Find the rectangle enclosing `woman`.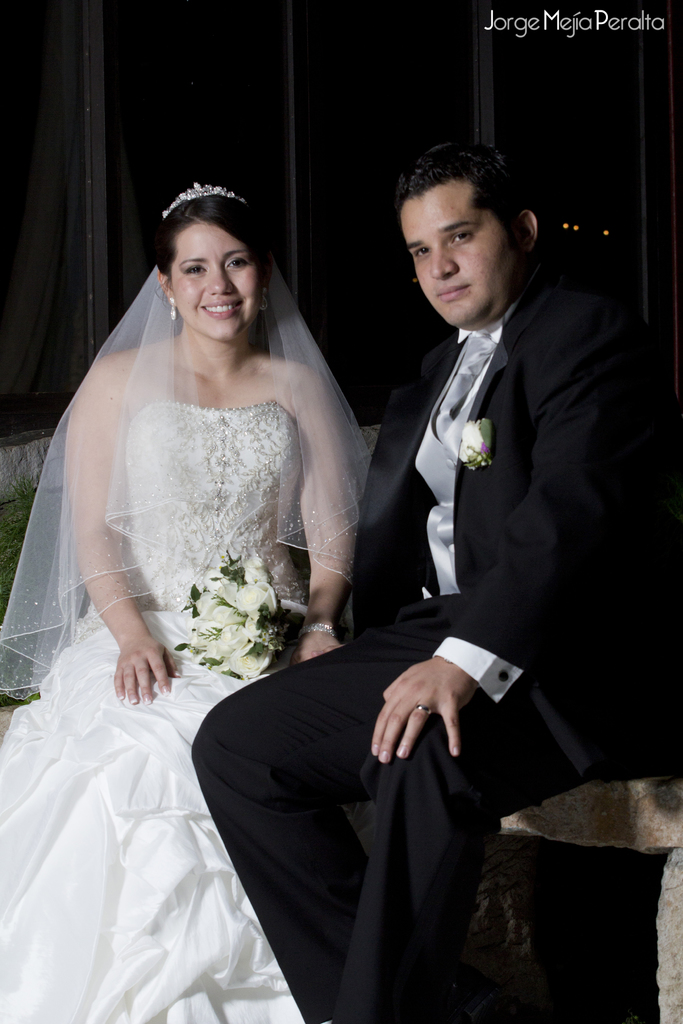
Rect(0, 182, 379, 1021).
